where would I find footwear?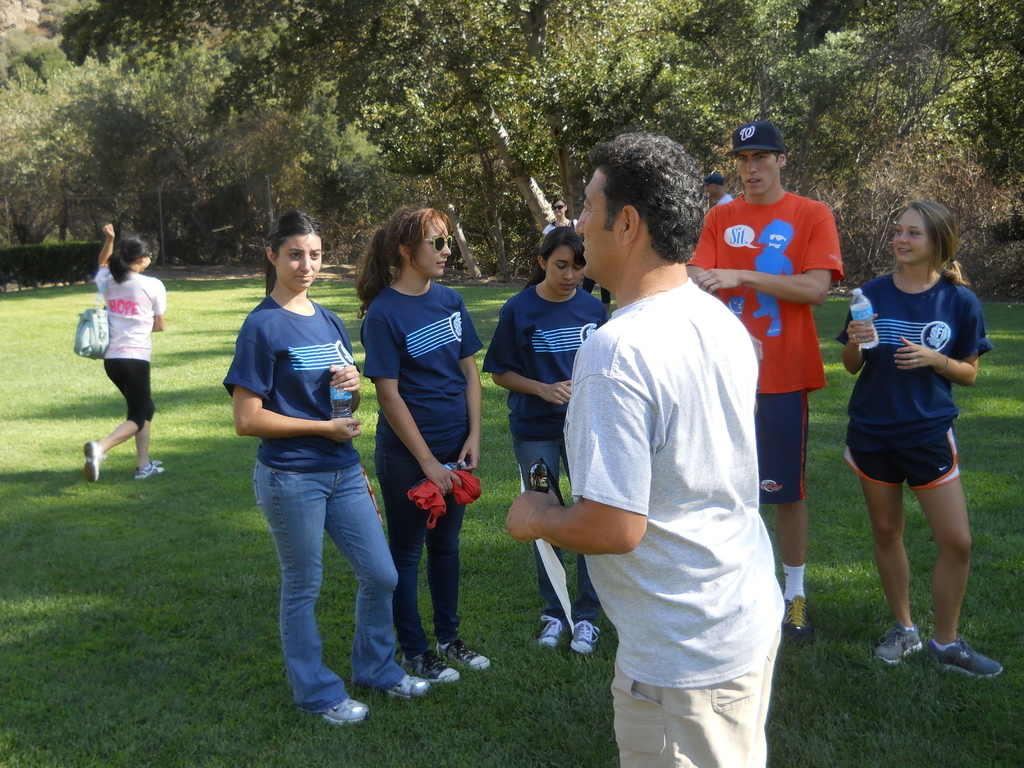
At Rect(82, 436, 103, 484).
